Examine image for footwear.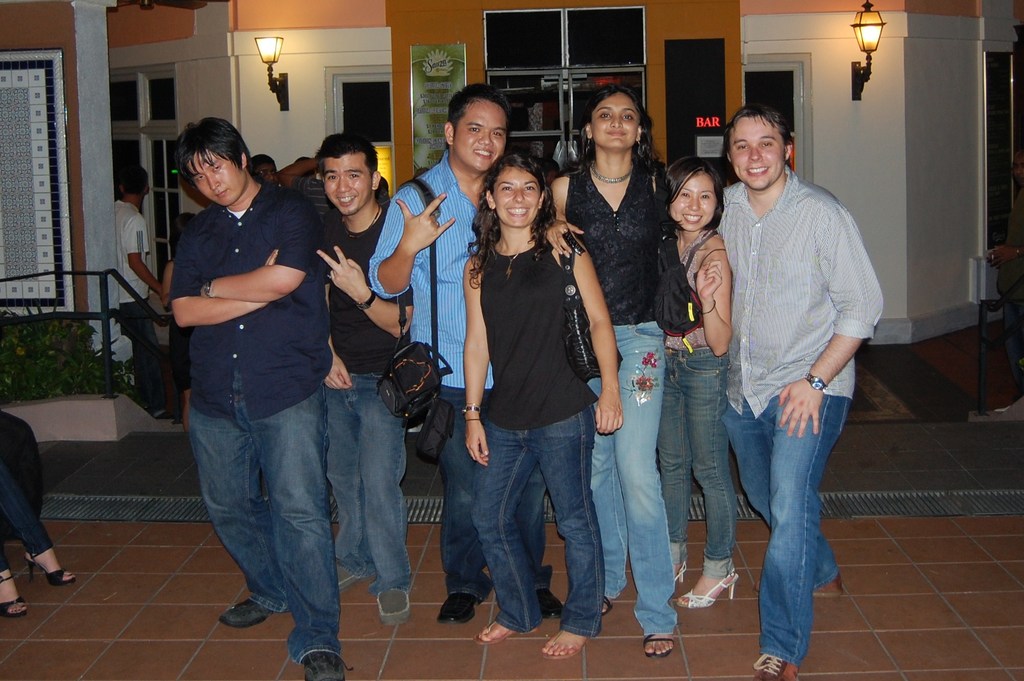
Examination result: 21/545/84/590.
